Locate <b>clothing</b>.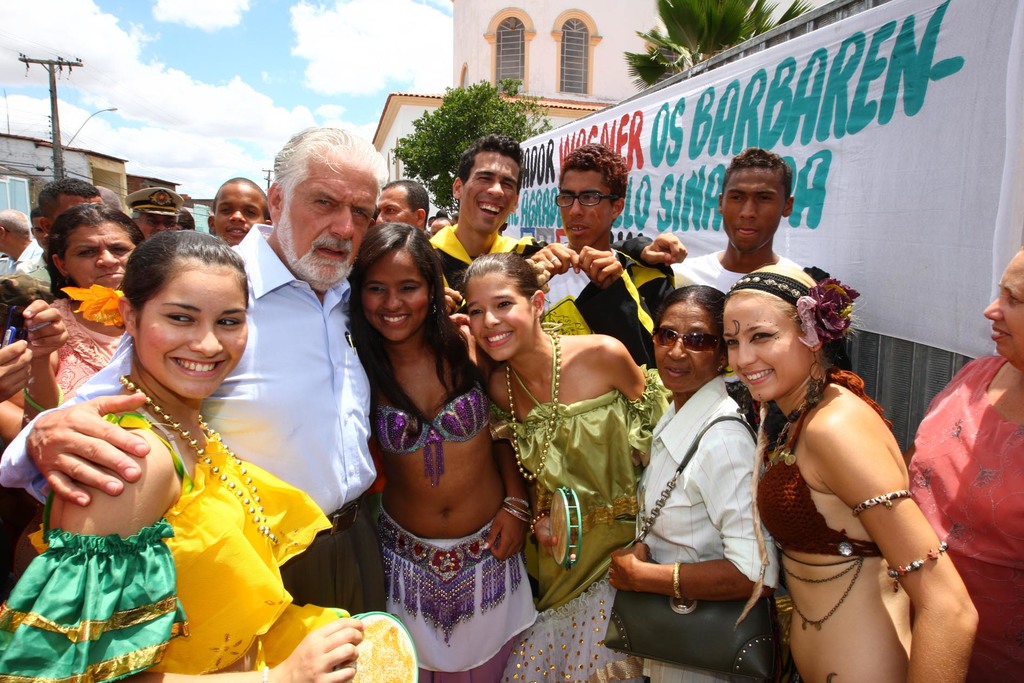
Bounding box: Rect(665, 245, 810, 302).
